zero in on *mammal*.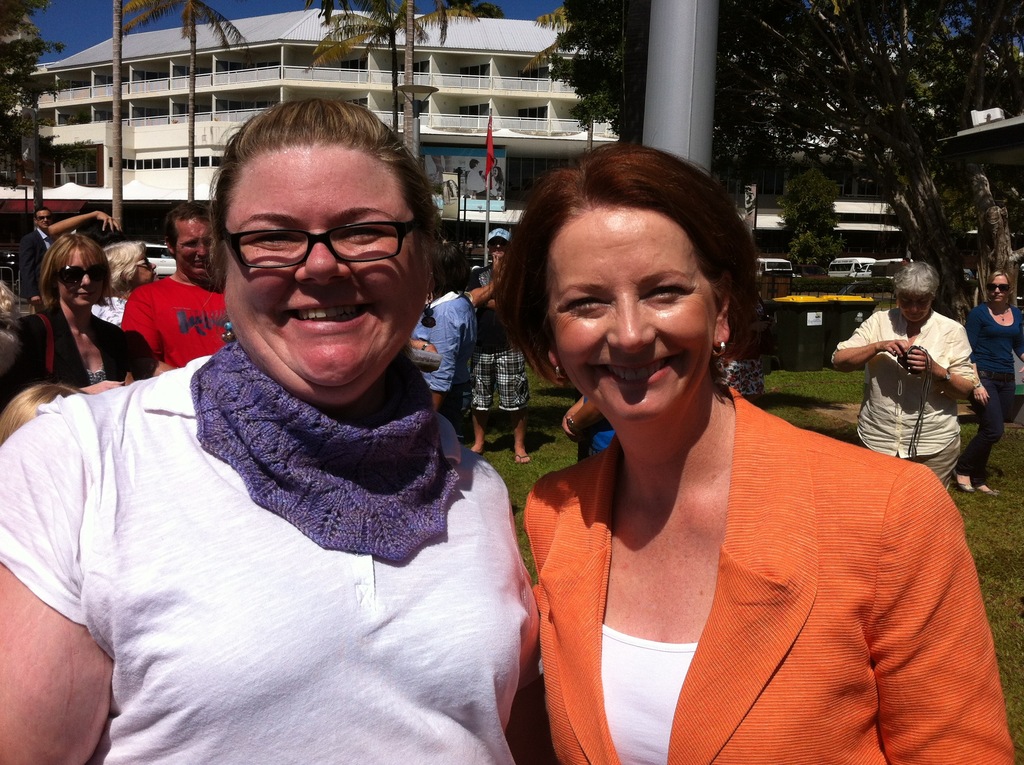
Zeroed in: [434, 218, 995, 764].
